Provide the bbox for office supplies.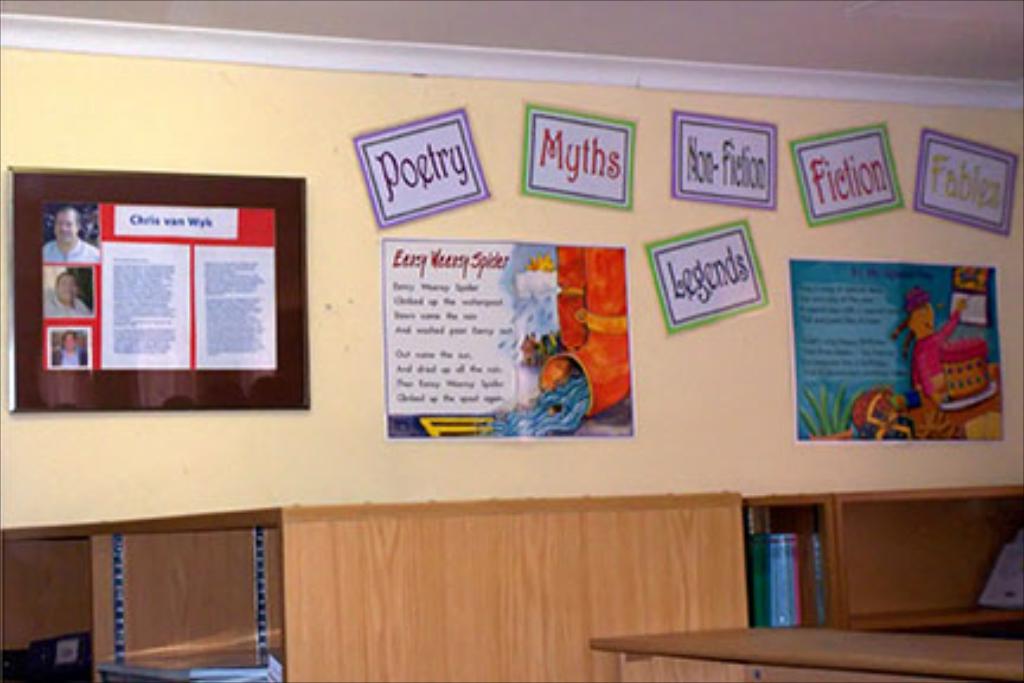
<bbox>9, 164, 313, 408</bbox>.
